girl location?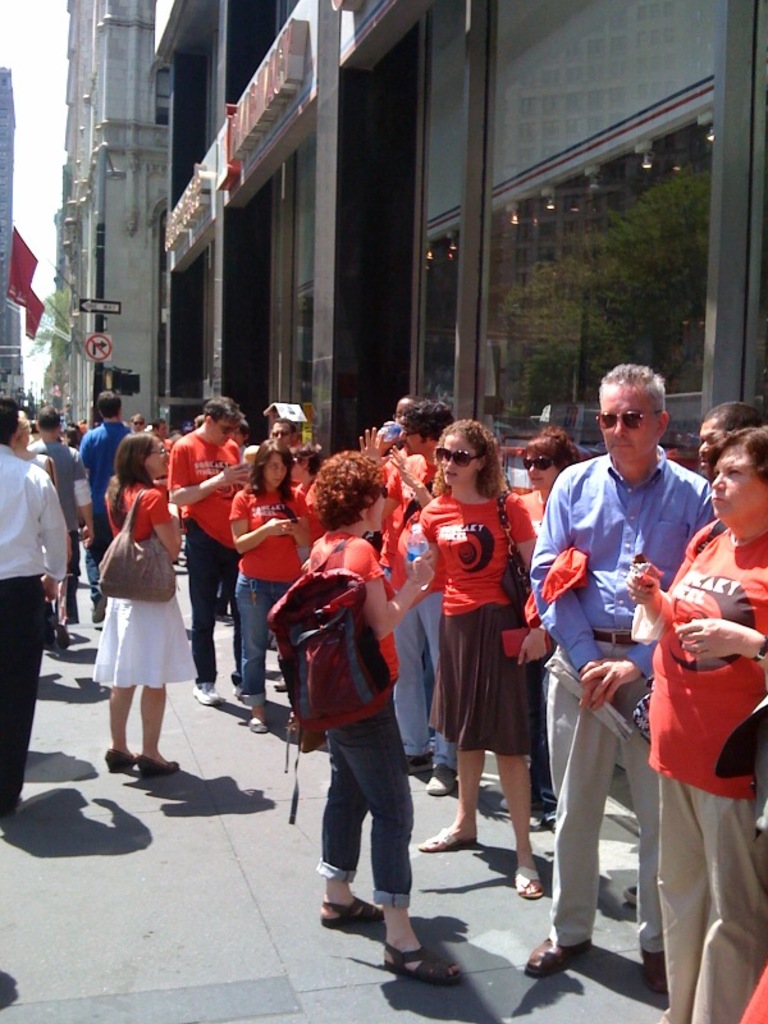
box(289, 445, 470, 987)
